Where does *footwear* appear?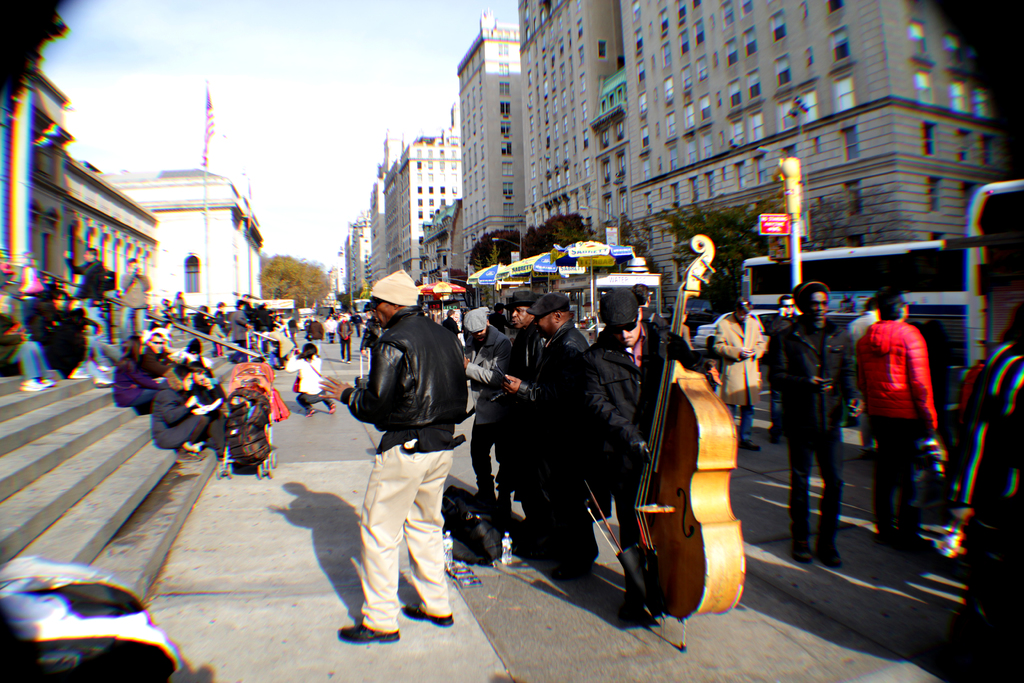
Appears at (x1=815, y1=546, x2=850, y2=568).
